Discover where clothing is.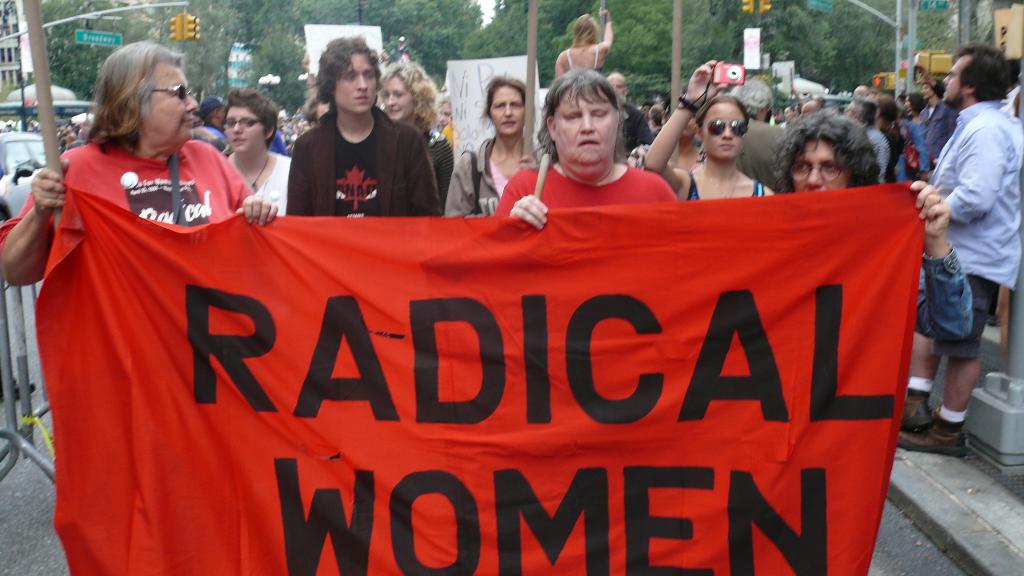
Discovered at x1=494 y1=156 x2=680 y2=216.
